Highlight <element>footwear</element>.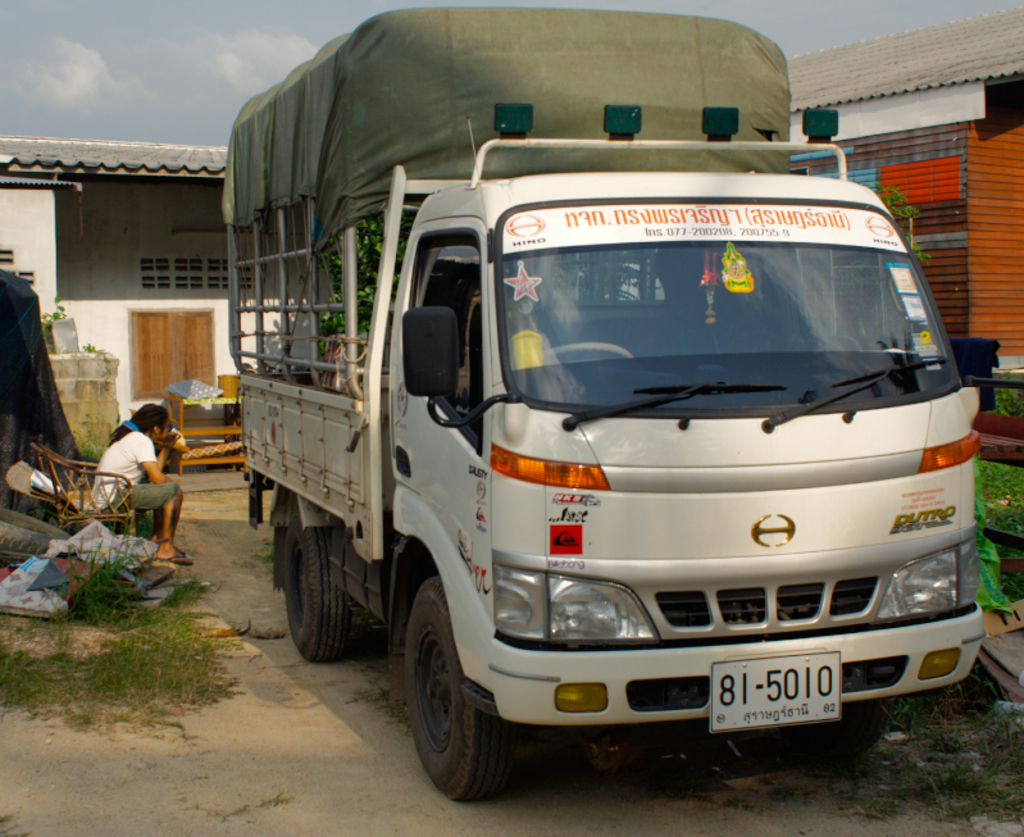
Highlighted region: pyautogui.locateOnScreen(154, 554, 192, 564).
